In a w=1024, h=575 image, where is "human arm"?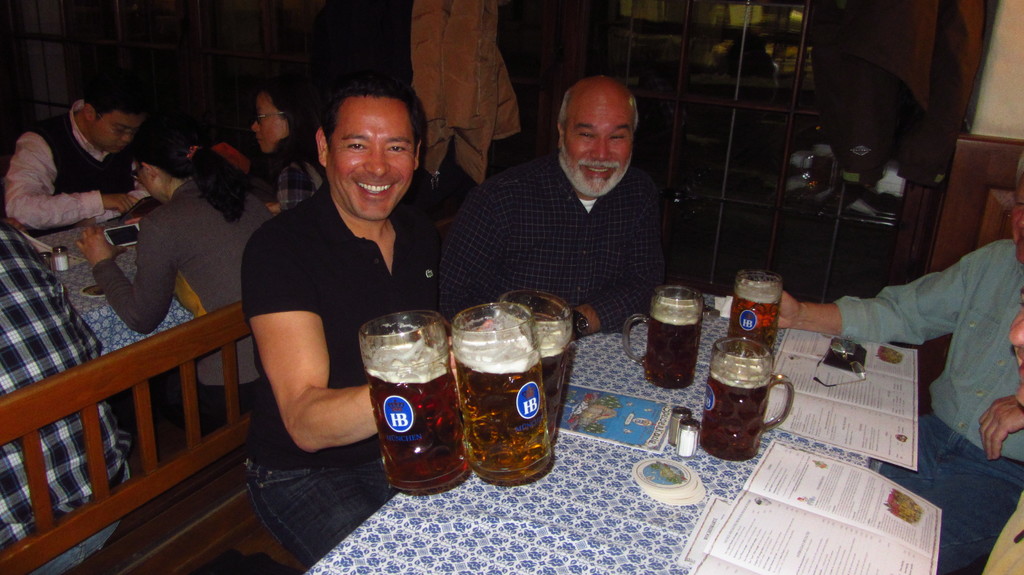
select_region(435, 177, 525, 321).
